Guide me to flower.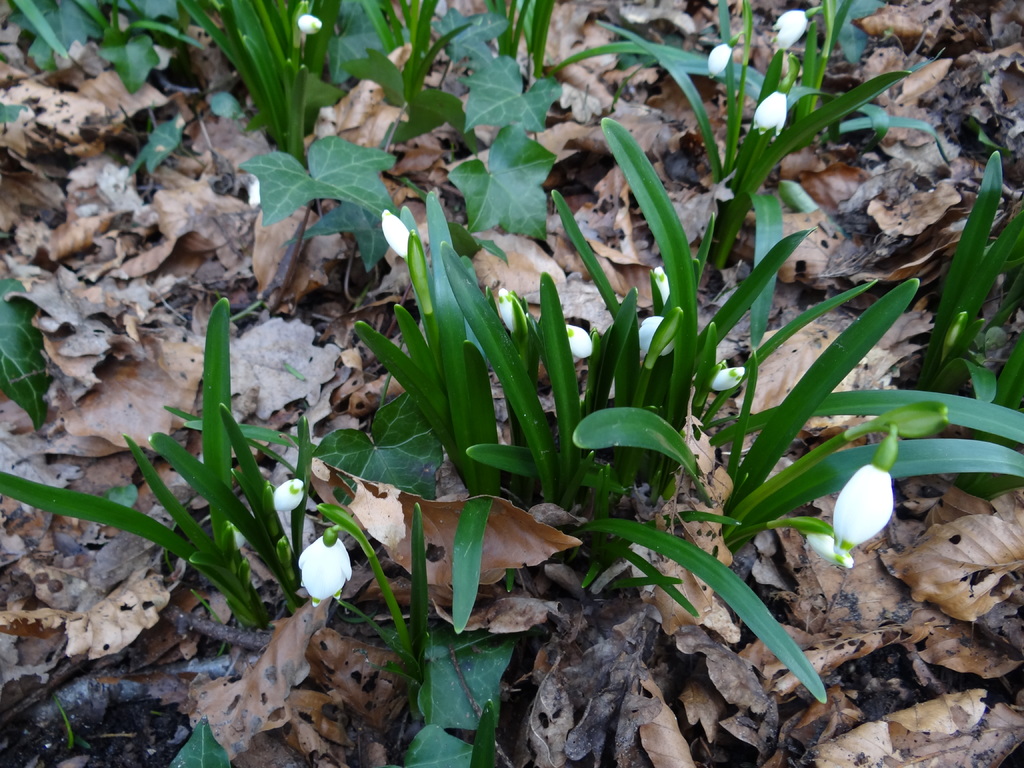
Guidance: l=772, t=10, r=811, b=54.
